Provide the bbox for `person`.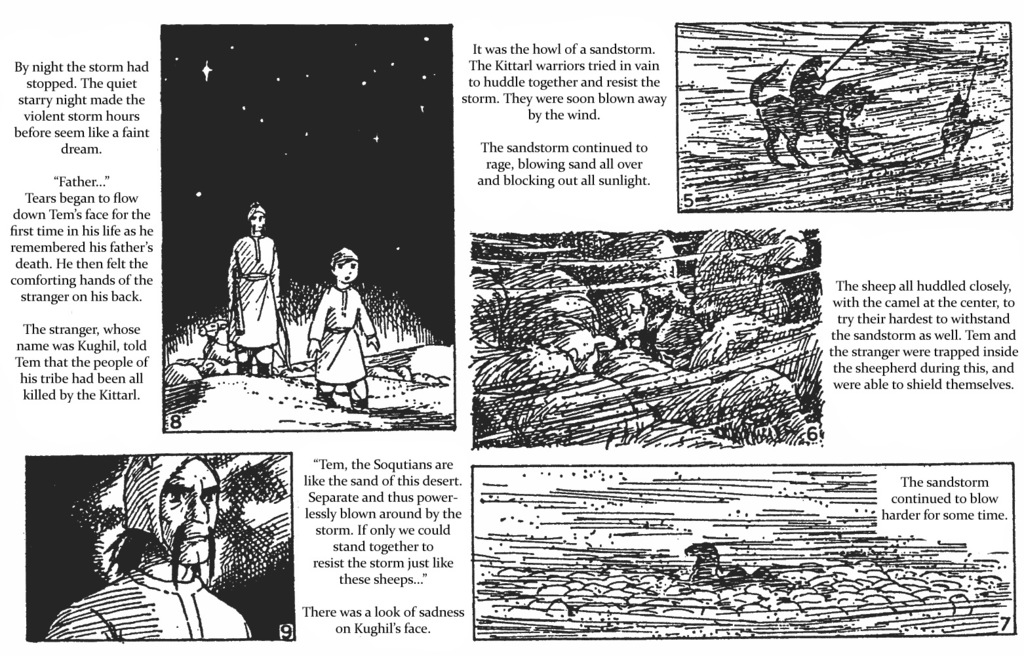
Rect(200, 190, 281, 373).
